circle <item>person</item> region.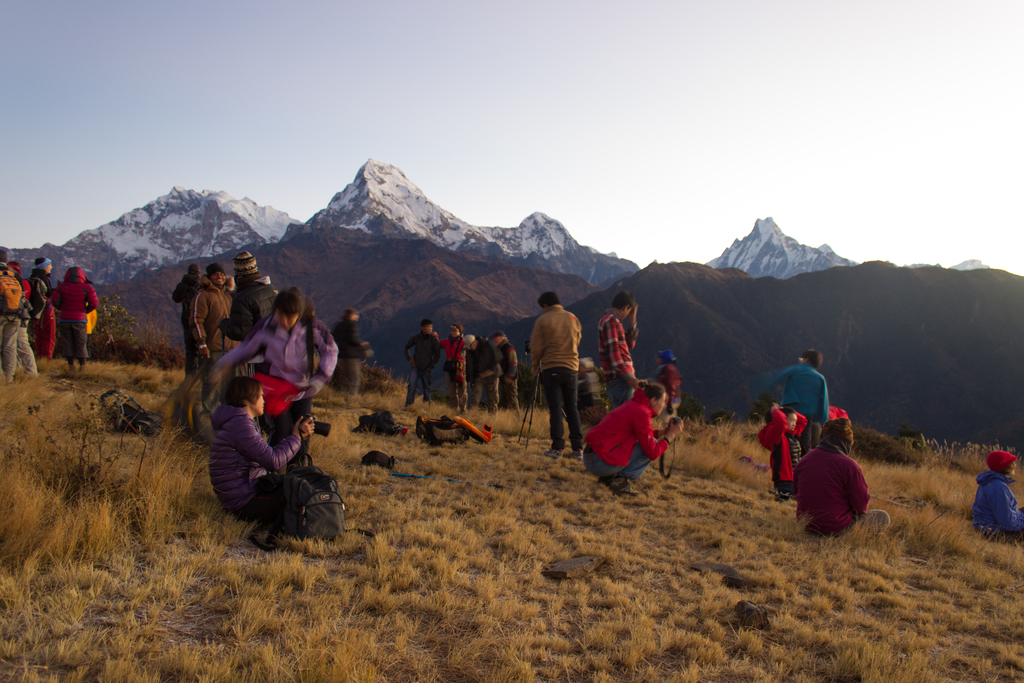
Region: bbox=(171, 259, 205, 391).
